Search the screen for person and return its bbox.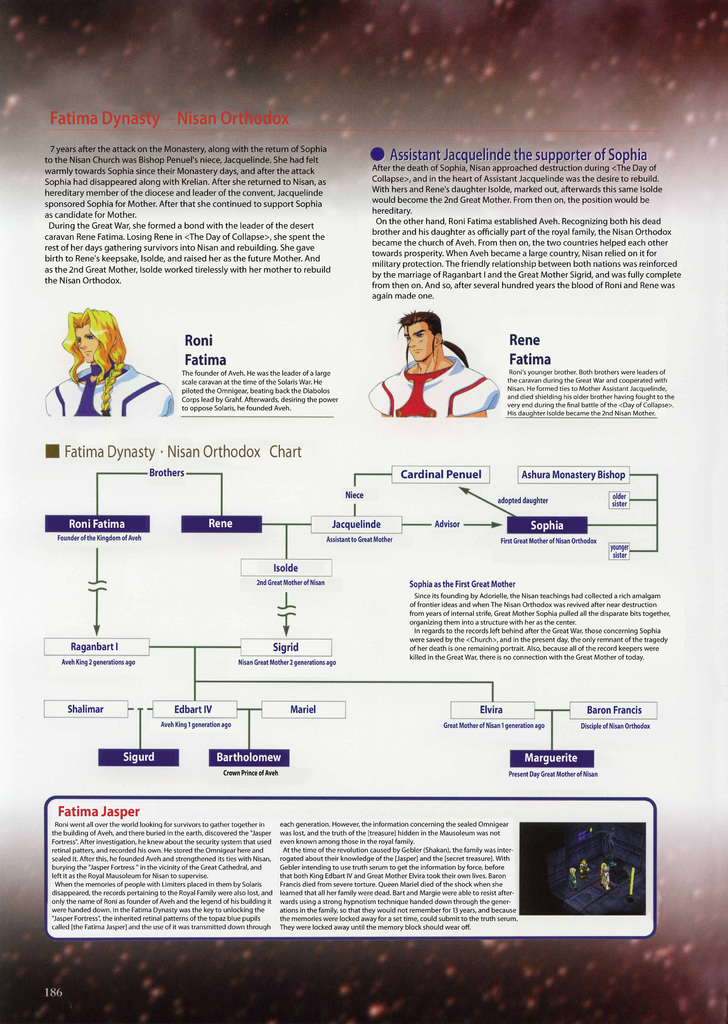
Found: rect(373, 301, 490, 422).
